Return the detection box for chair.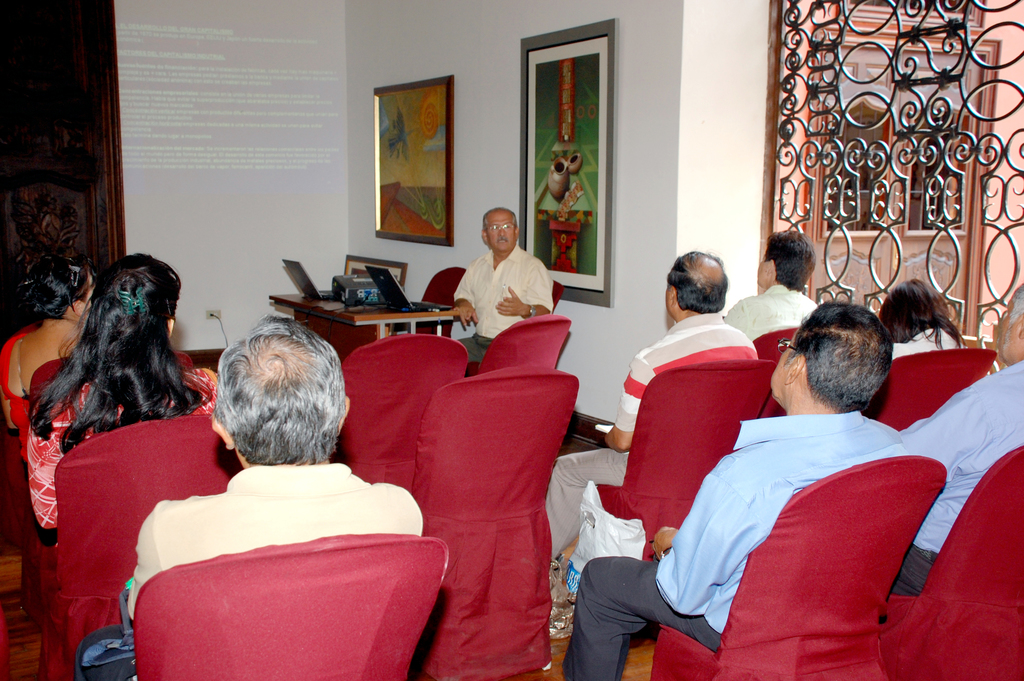
x1=884, y1=344, x2=1002, y2=433.
